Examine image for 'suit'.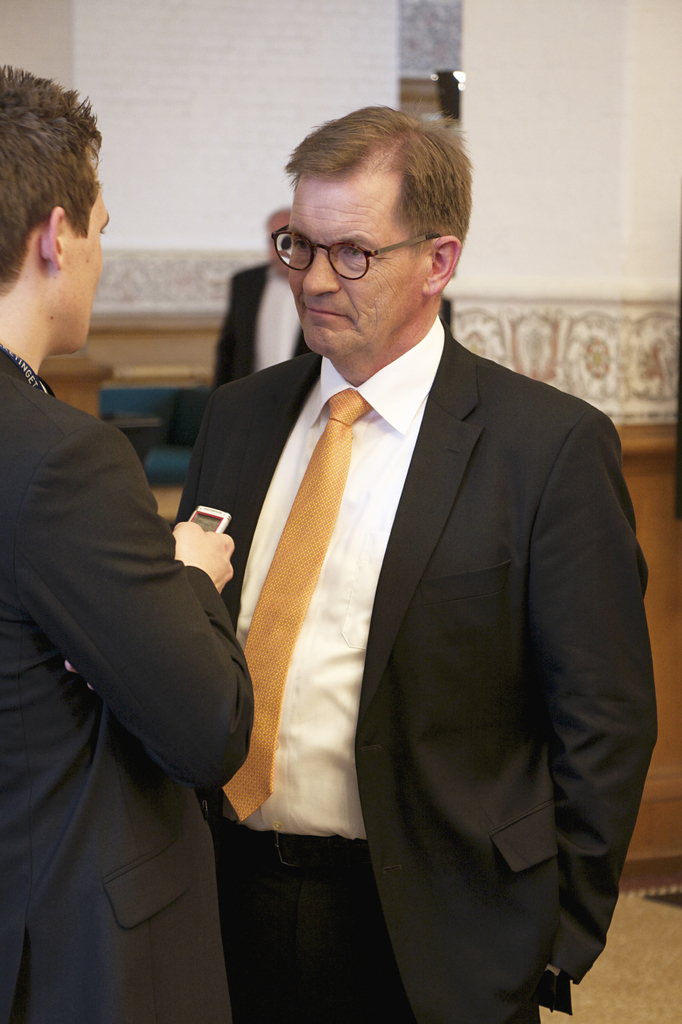
Examination result: <region>204, 261, 317, 396</region>.
